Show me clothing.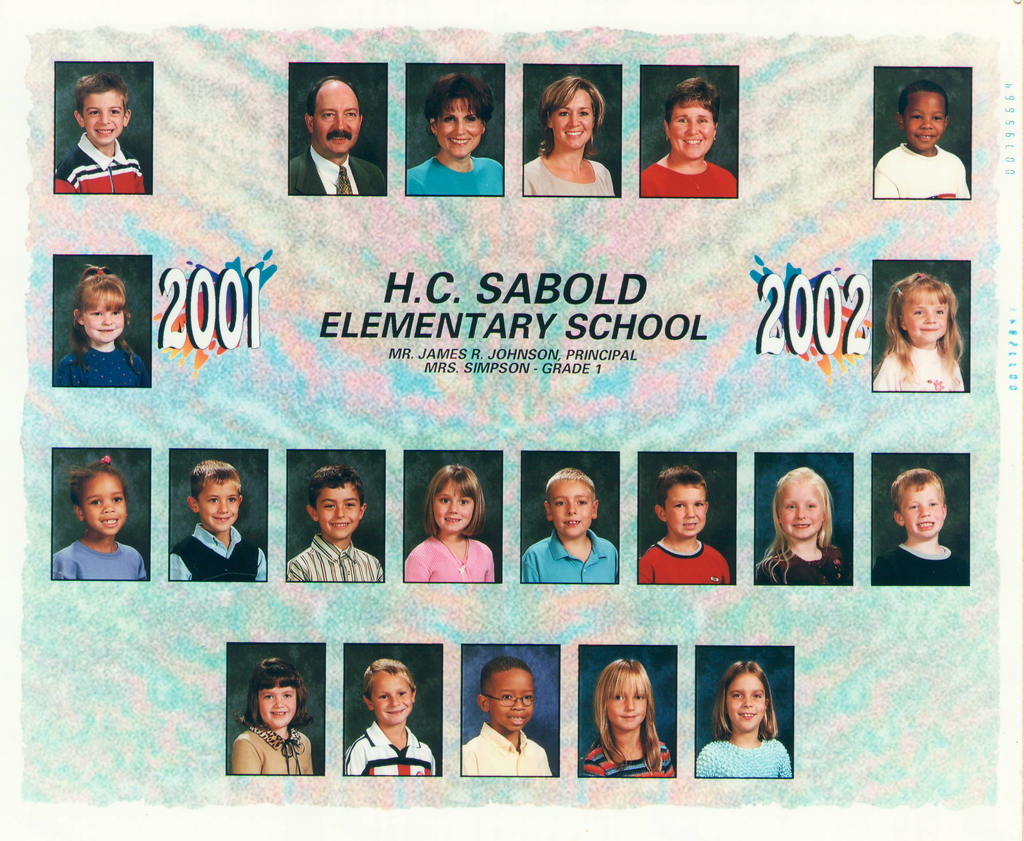
clothing is here: x1=751, y1=543, x2=847, y2=581.
